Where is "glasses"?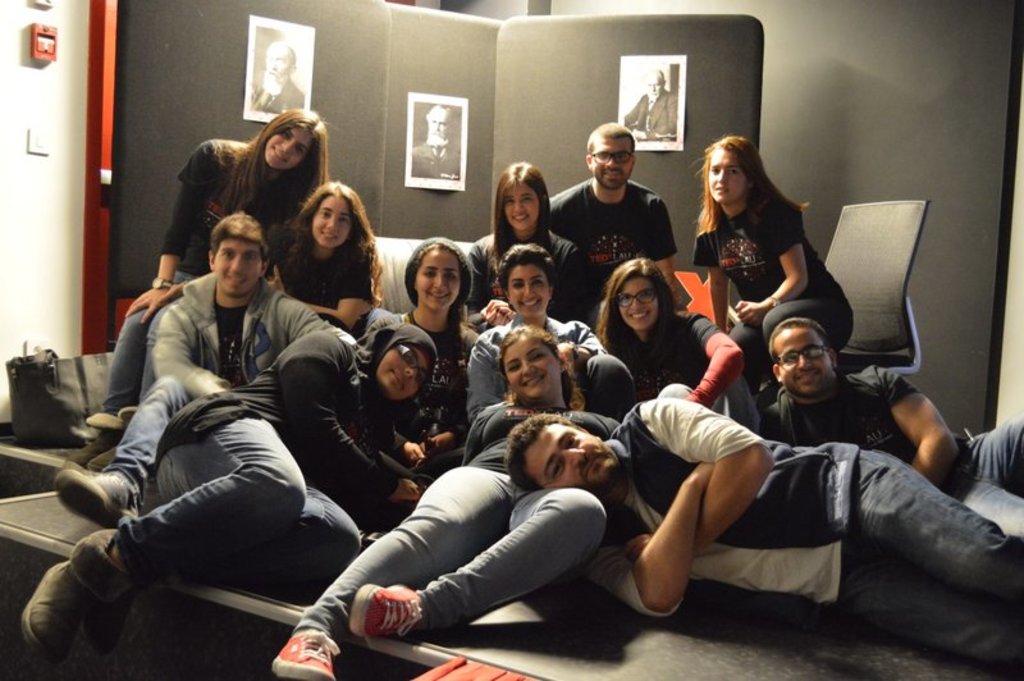
588:147:635:165.
